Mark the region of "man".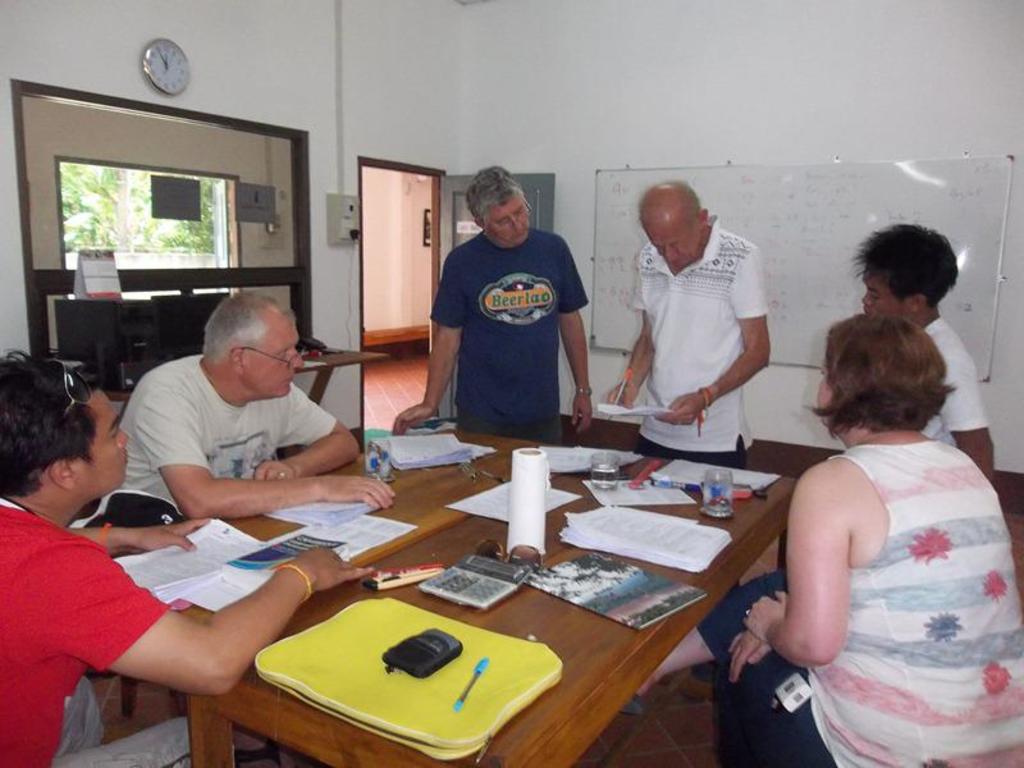
Region: 416 168 602 454.
